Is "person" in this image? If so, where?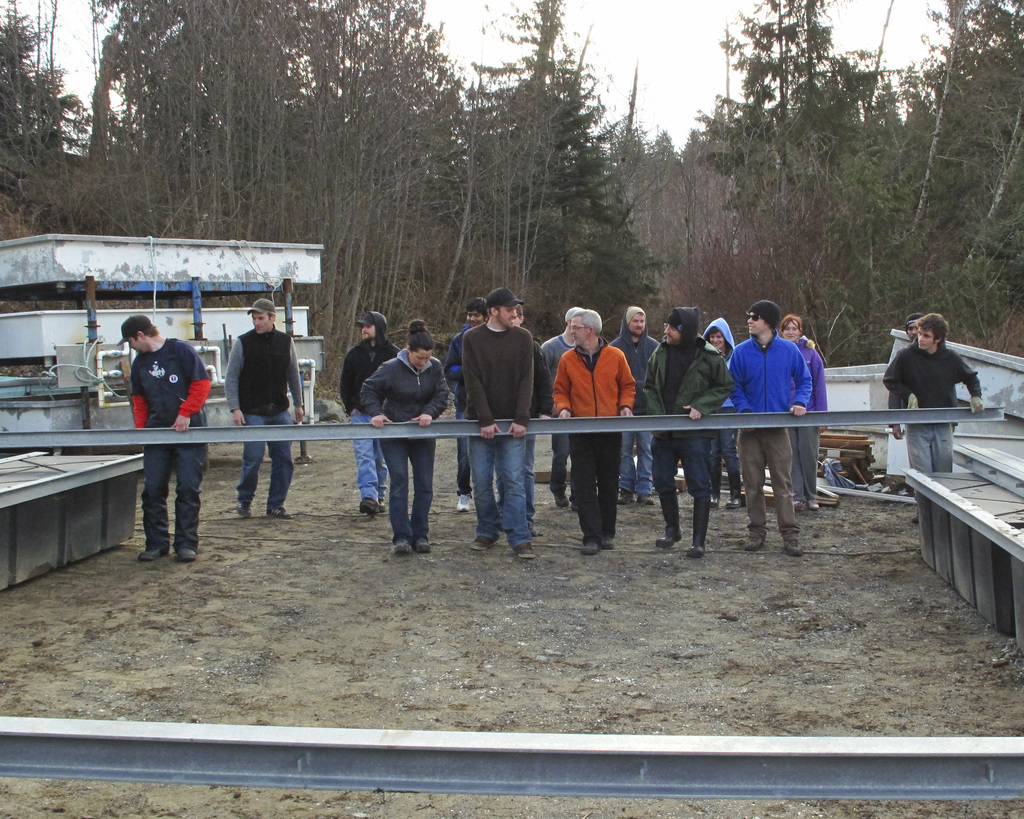
Yes, at [left=698, top=315, right=751, bottom=511].
